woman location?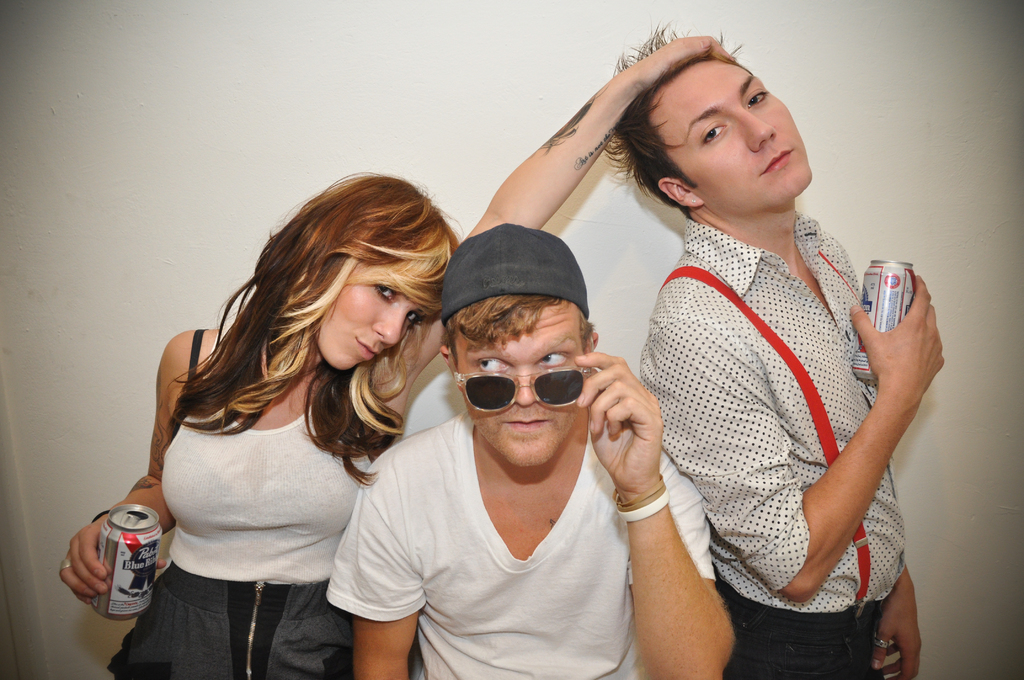
pyautogui.locateOnScreen(54, 33, 762, 679)
